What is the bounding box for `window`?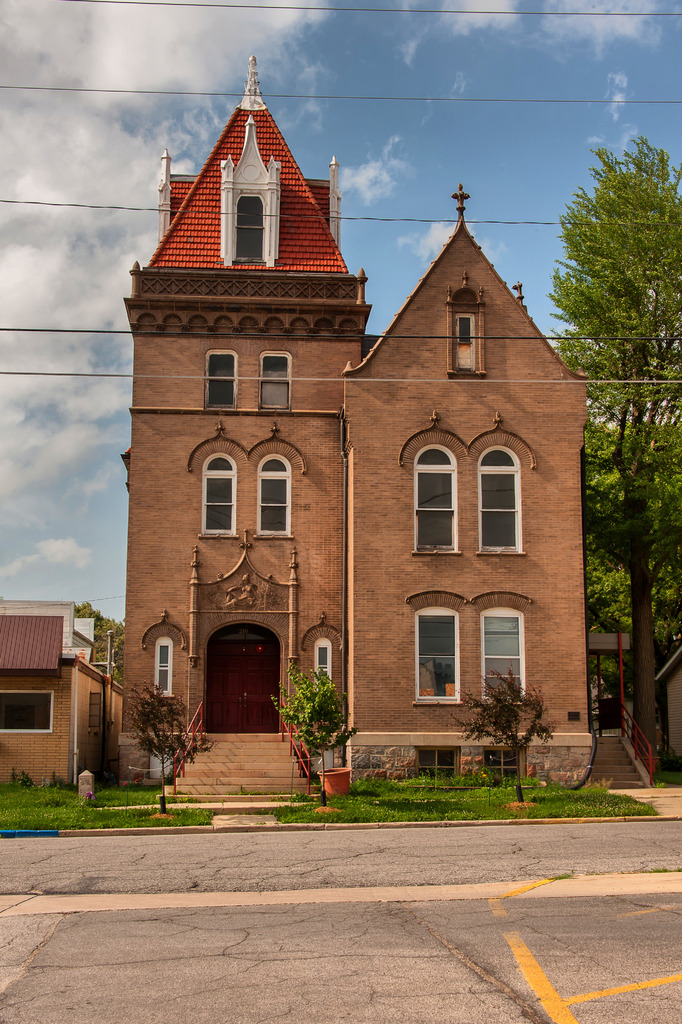
region(256, 454, 290, 538).
